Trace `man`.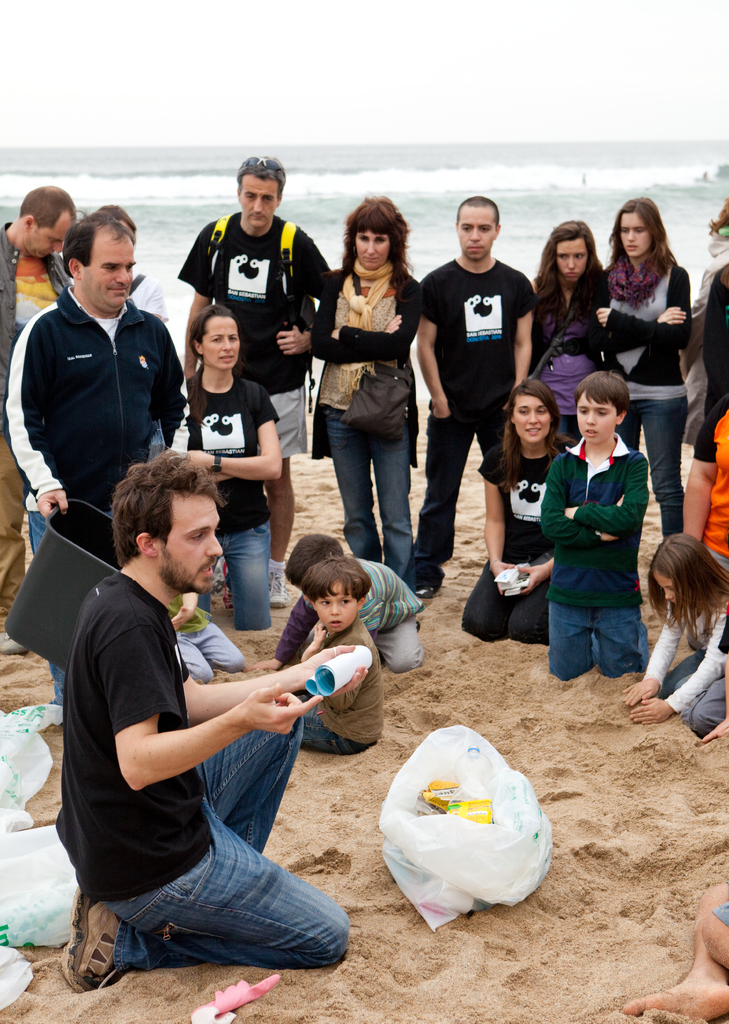
Traced to [410, 196, 539, 599].
